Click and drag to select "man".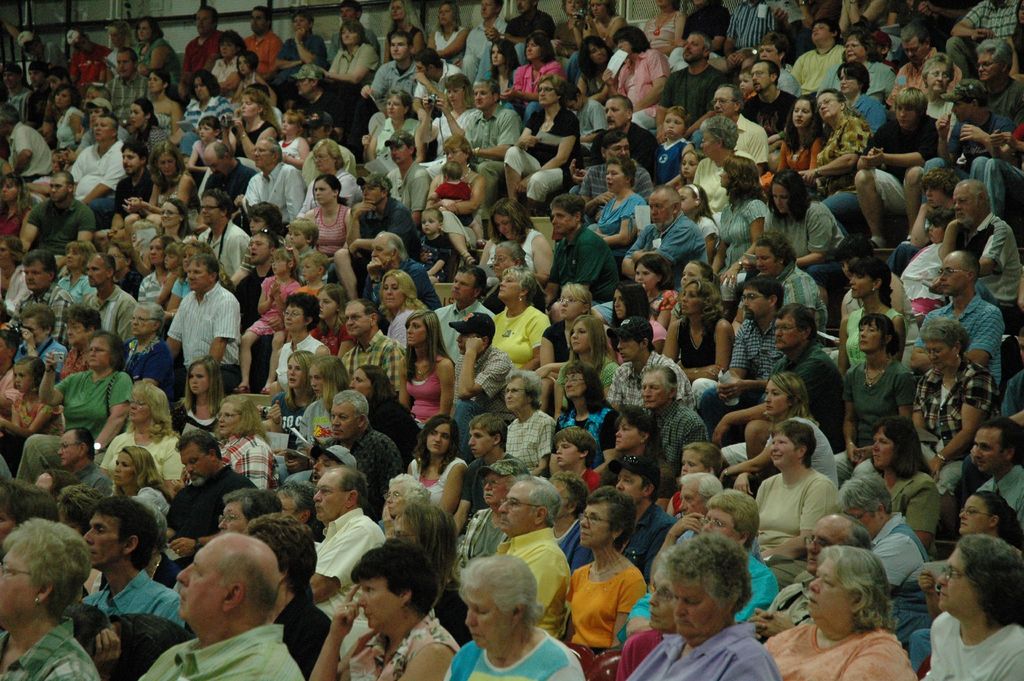
Selection: l=80, t=495, r=190, b=632.
